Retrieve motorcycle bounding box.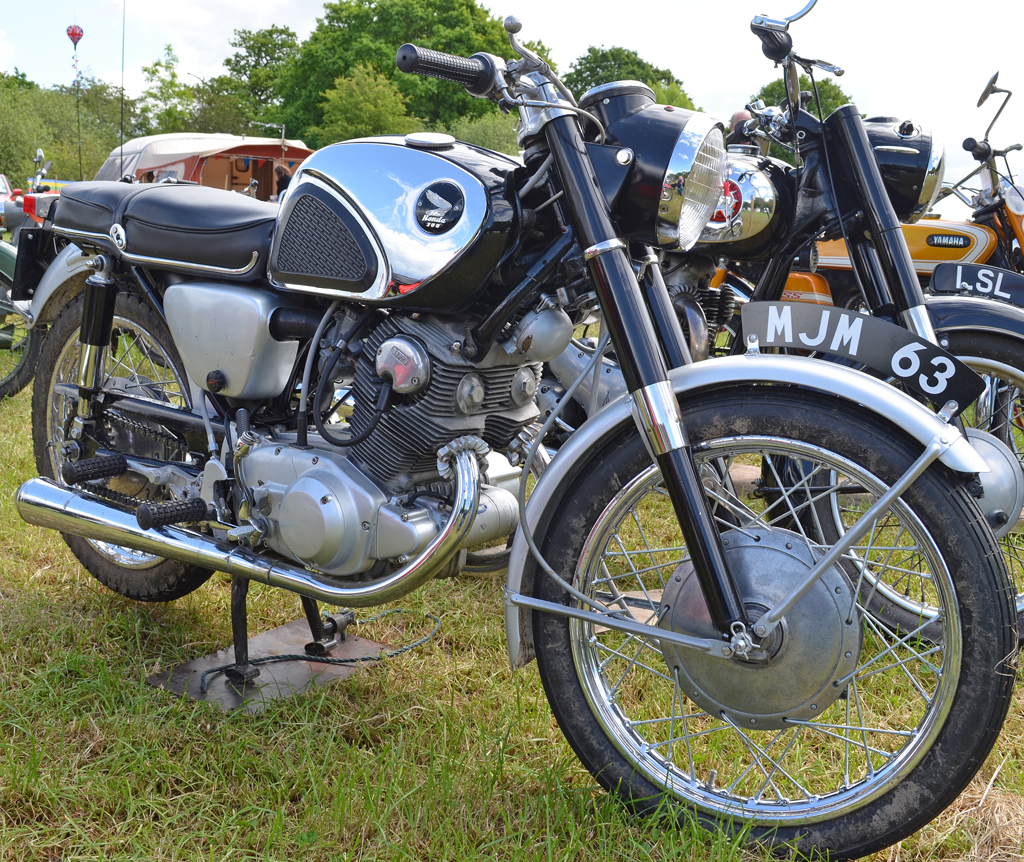
Bounding box: region(713, 69, 1018, 308).
